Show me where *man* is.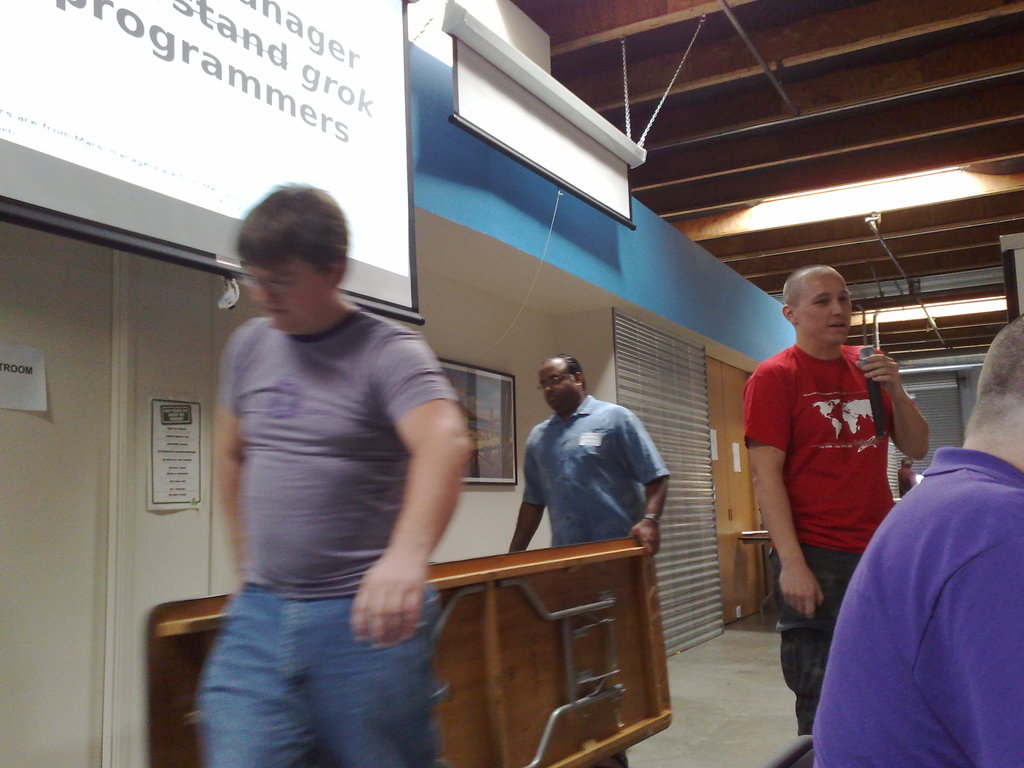
*man* is at bbox(149, 204, 493, 755).
